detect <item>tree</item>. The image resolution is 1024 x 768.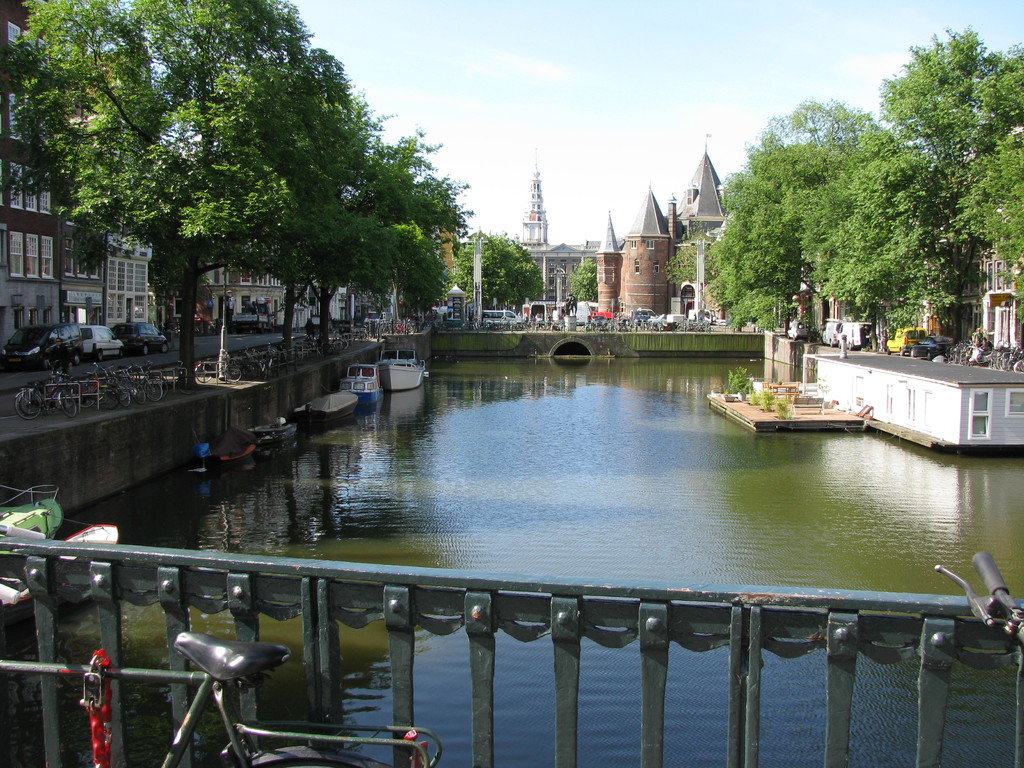
453:230:546:312.
